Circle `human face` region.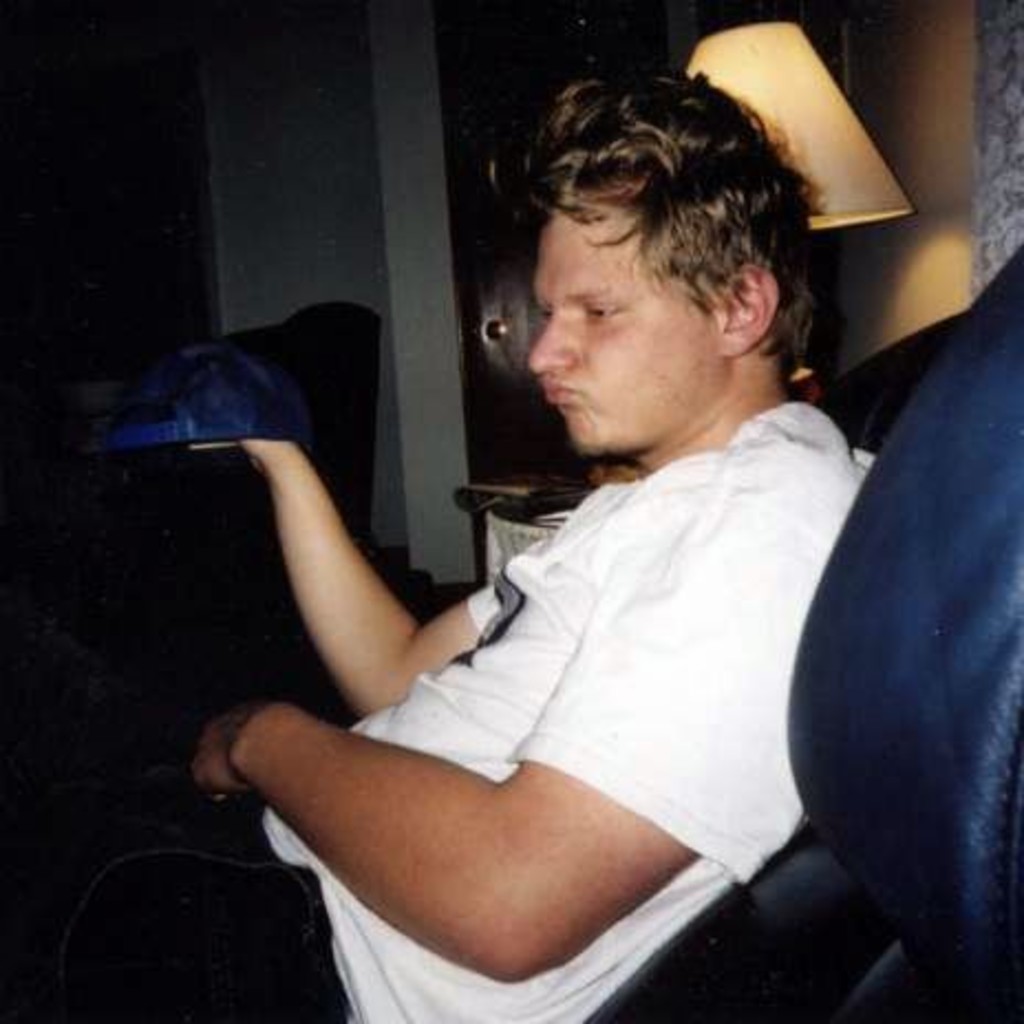
Region: <region>521, 216, 722, 457</region>.
